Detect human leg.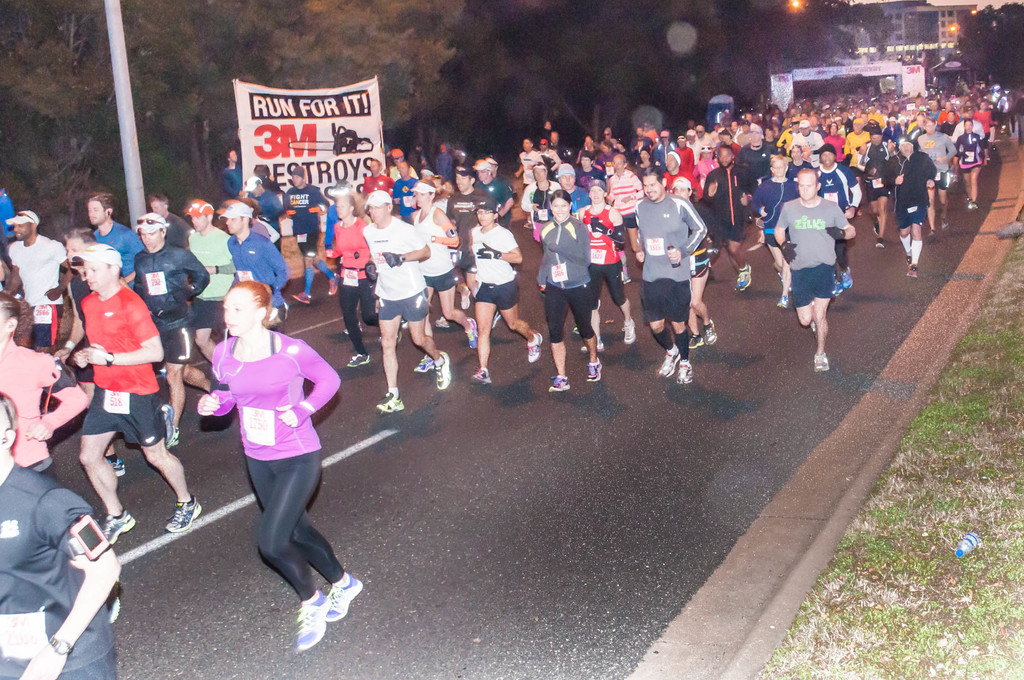
Detected at rect(413, 284, 433, 374).
